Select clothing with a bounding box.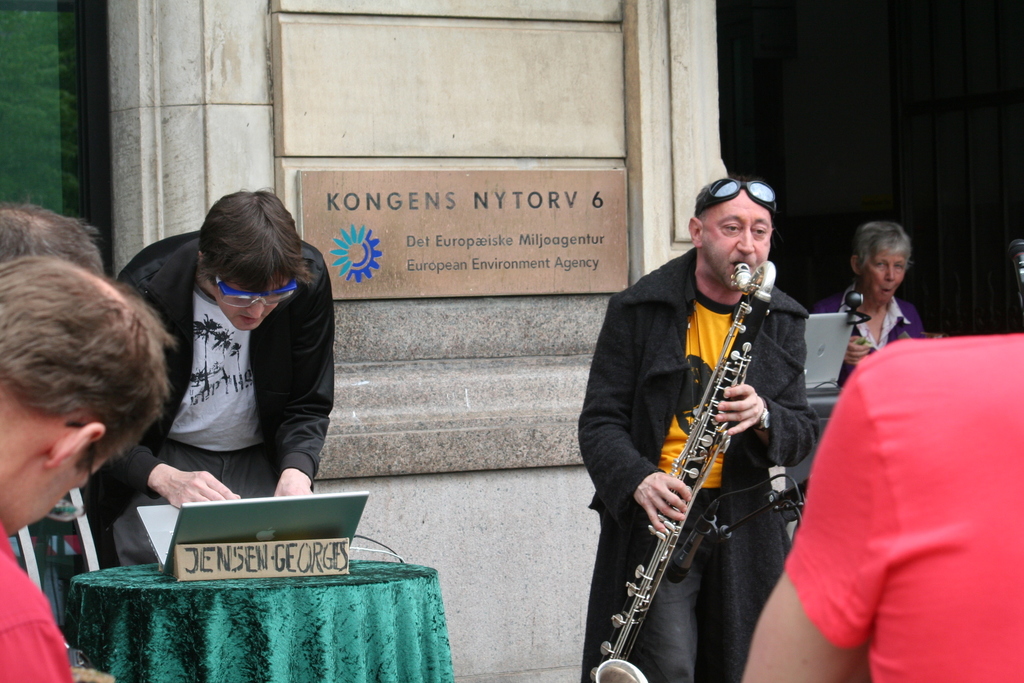
[left=783, top=324, right=1023, bottom=682].
